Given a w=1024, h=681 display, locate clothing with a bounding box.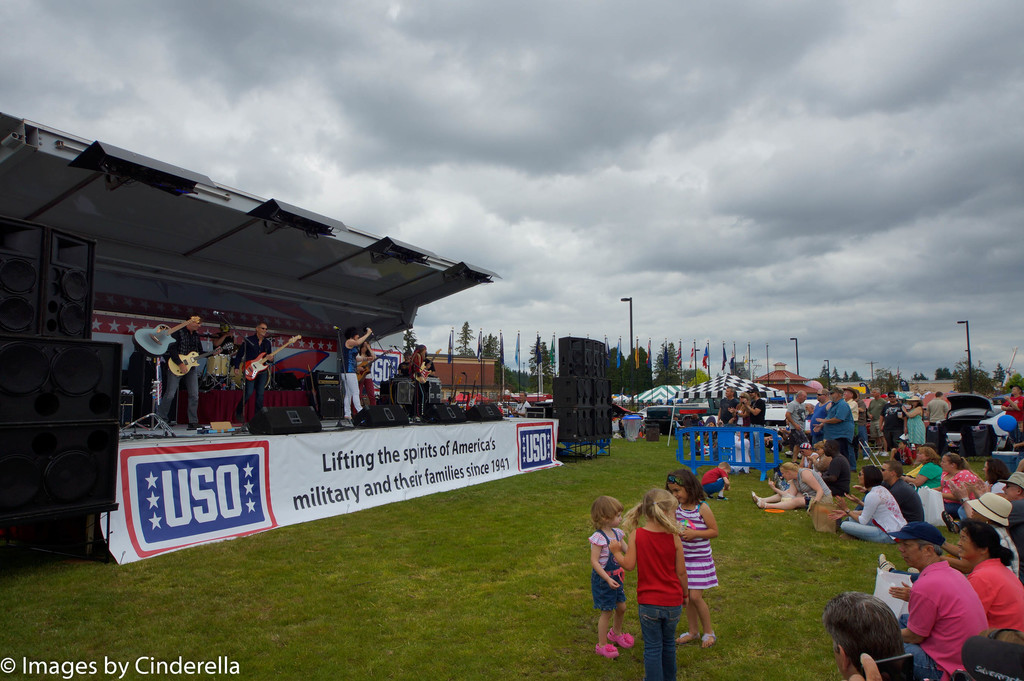
Located: <region>633, 529, 683, 680</region>.
